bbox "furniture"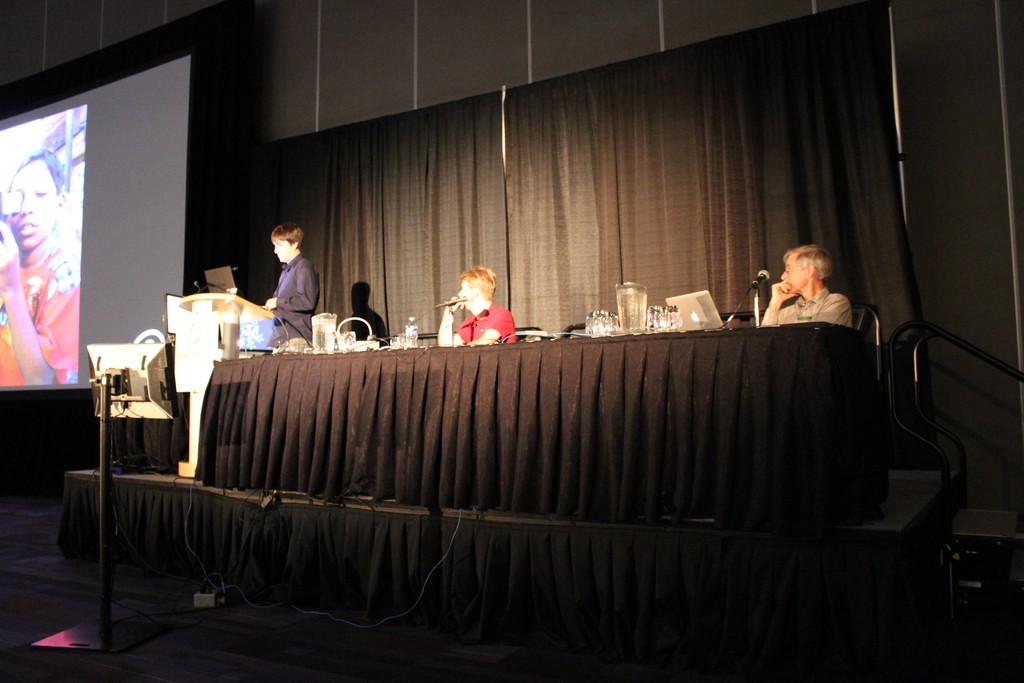
x1=719, y1=308, x2=762, y2=324
